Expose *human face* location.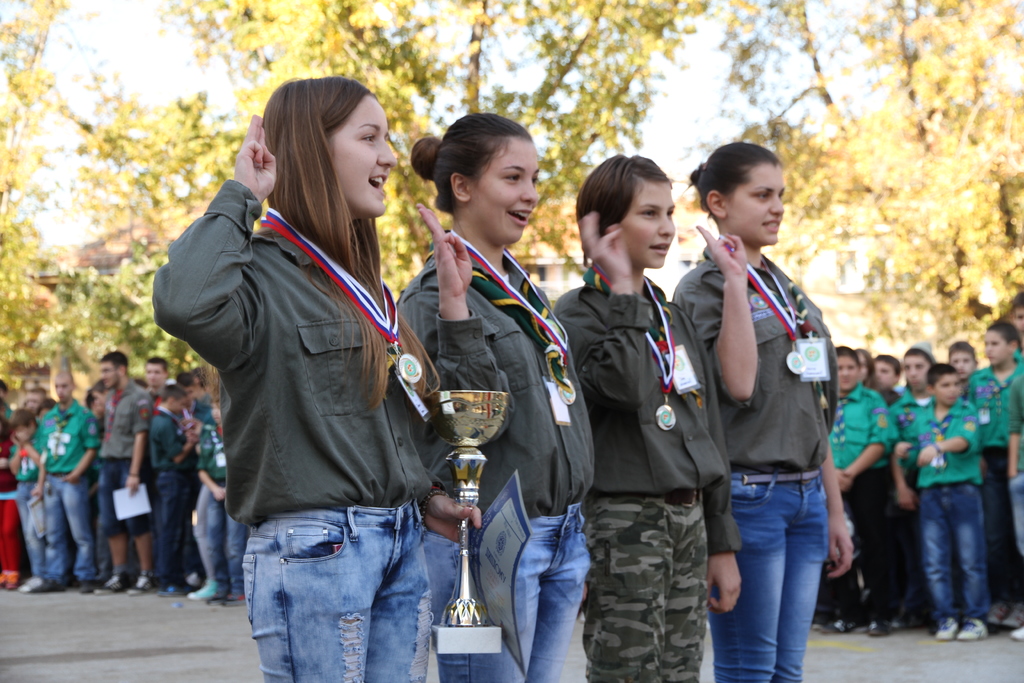
Exposed at Rect(834, 356, 860, 388).
